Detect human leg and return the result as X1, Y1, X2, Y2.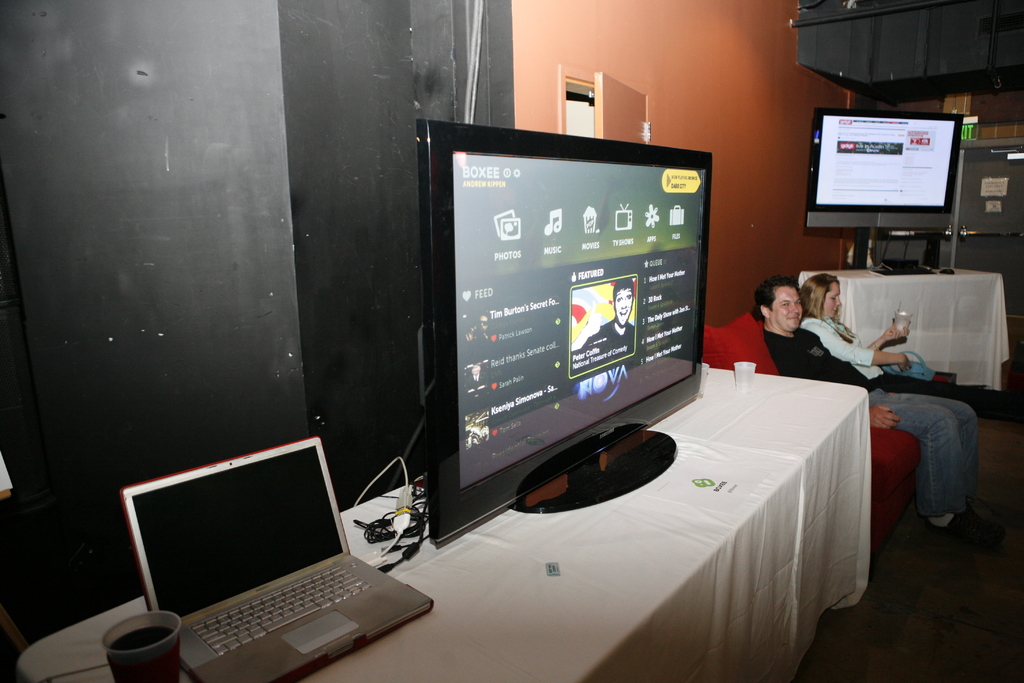
895, 386, 1009, 533.
